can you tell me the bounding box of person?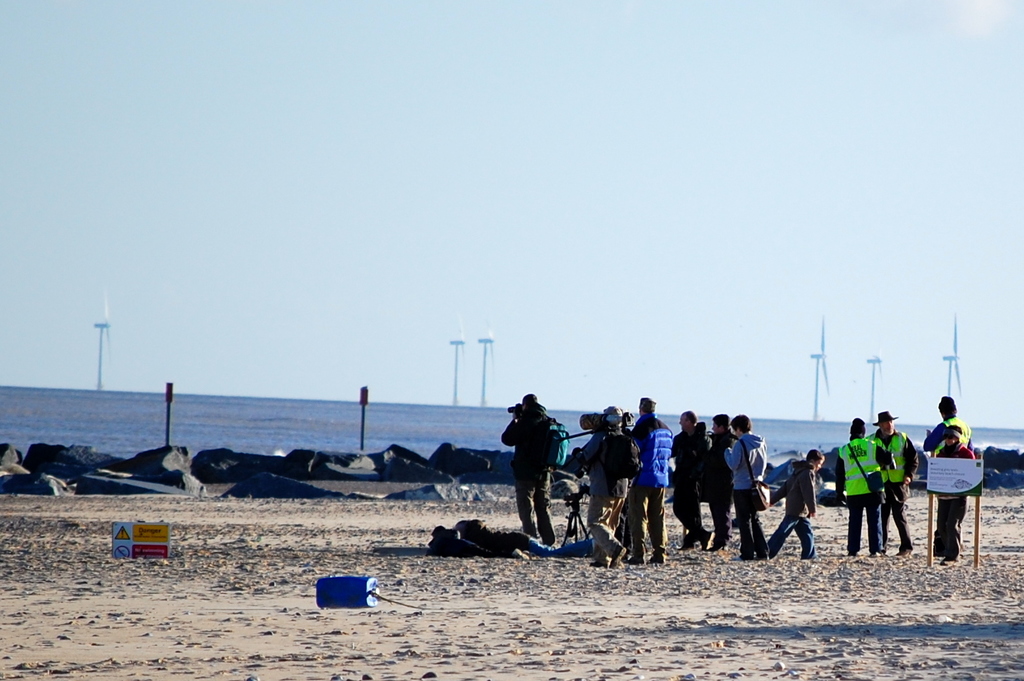
(left=696, top=411, right=739, bottom=554).
